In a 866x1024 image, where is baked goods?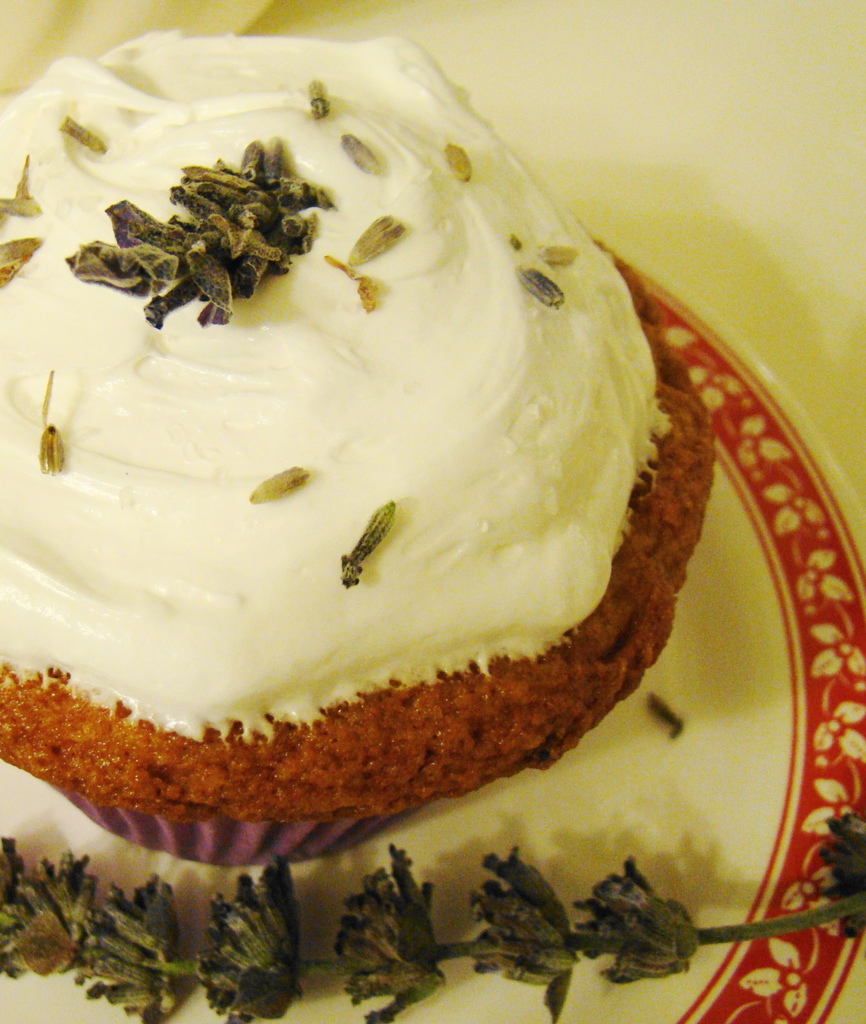
l=0, t=26, r=718, b=865.
